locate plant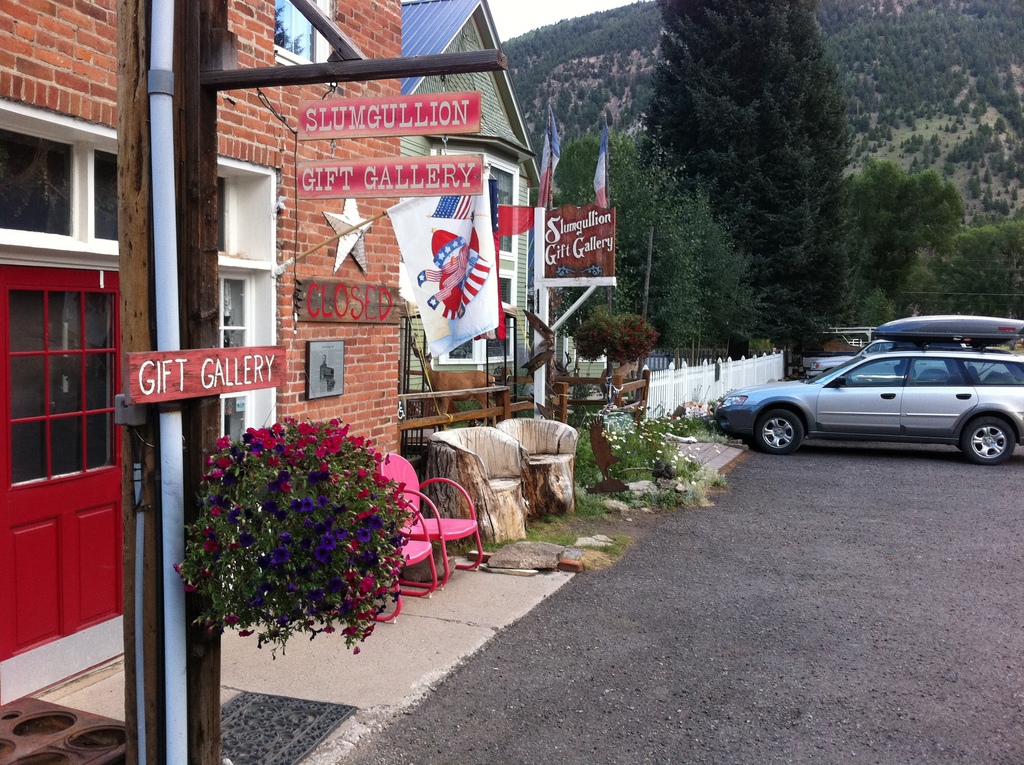
(538, 514, 561, 524)
